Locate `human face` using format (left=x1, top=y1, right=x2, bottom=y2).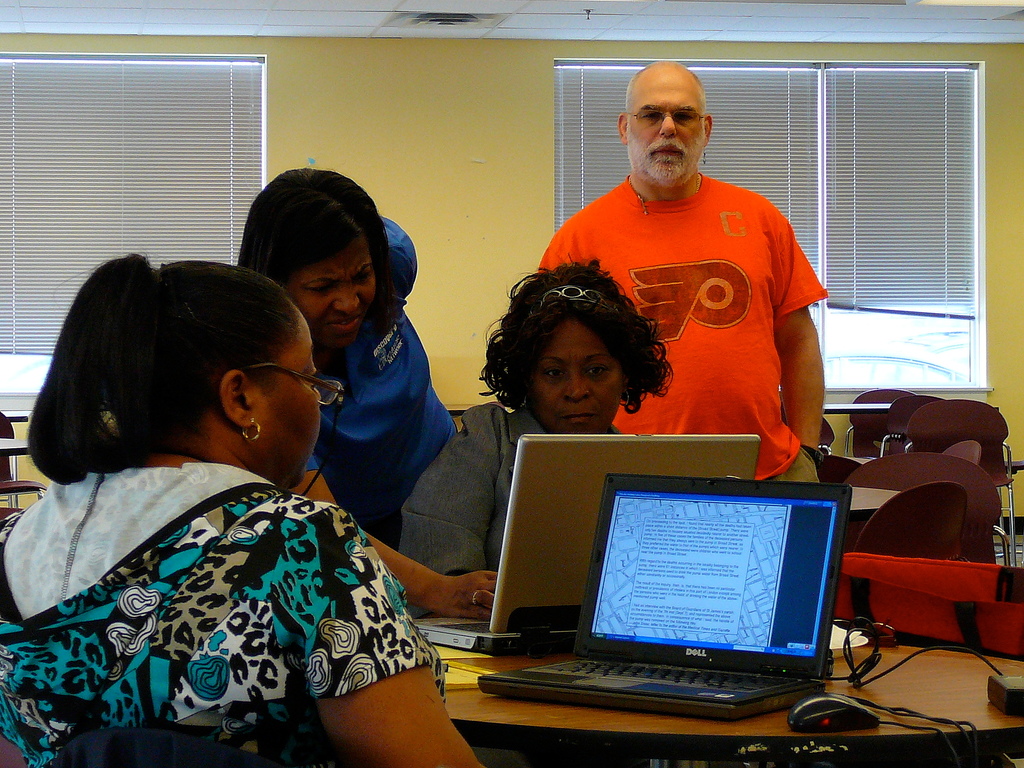
(left=532, top=326, right=624, bottom=434).
